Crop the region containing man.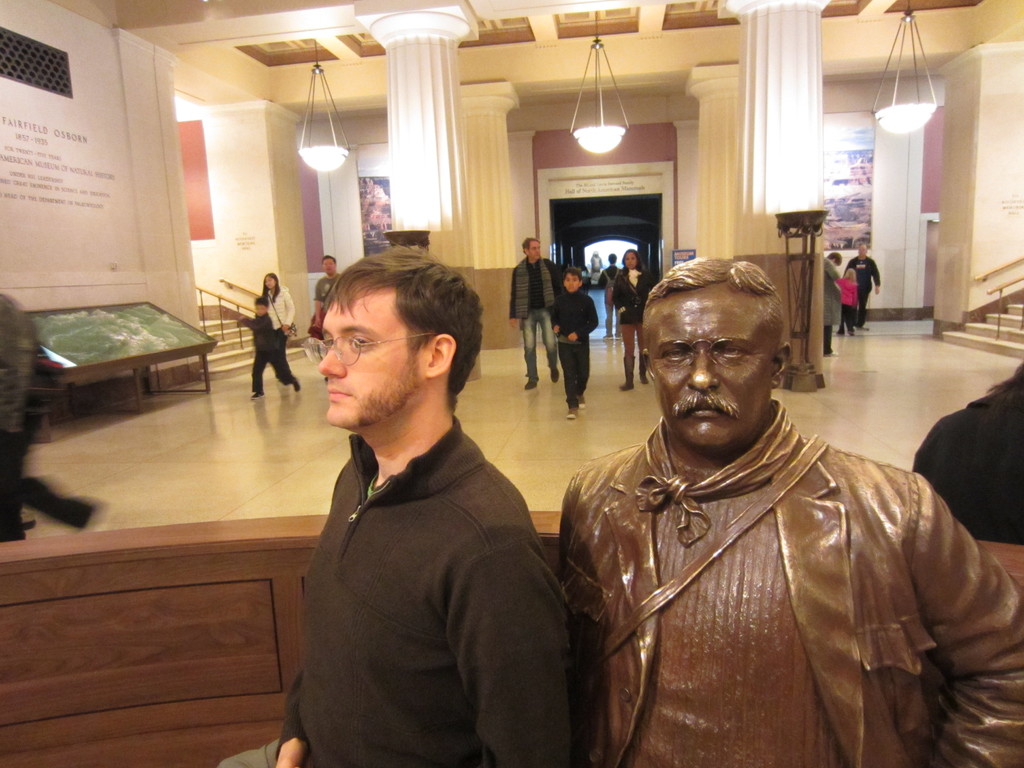
Crop region: 556, 257, 1023, 767.
